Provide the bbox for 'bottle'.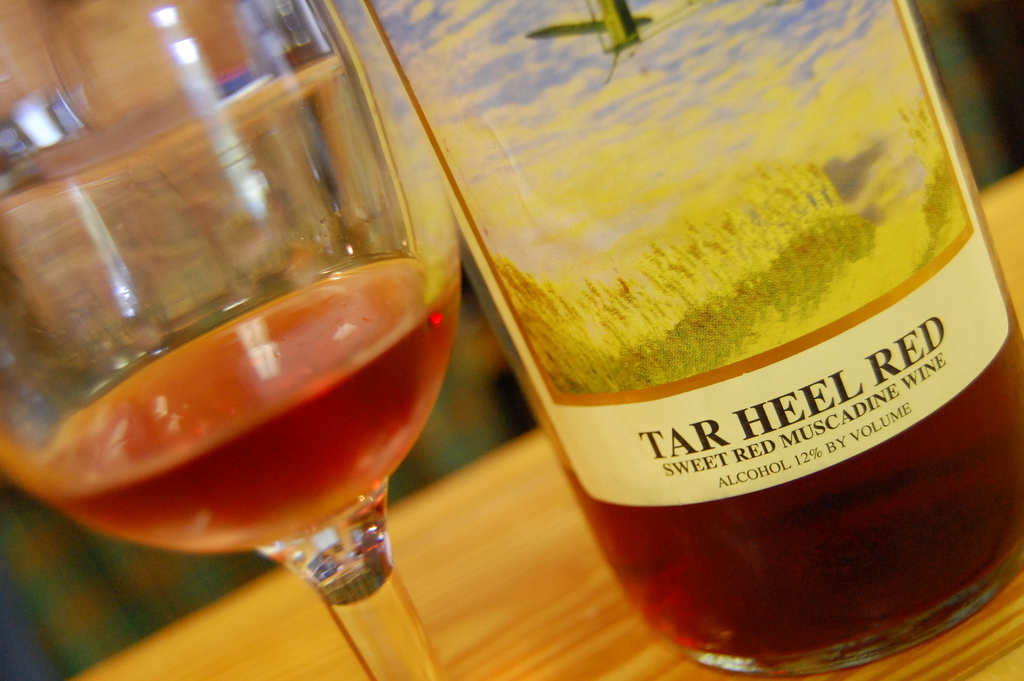
detection(355, 0, 1023, 680).
